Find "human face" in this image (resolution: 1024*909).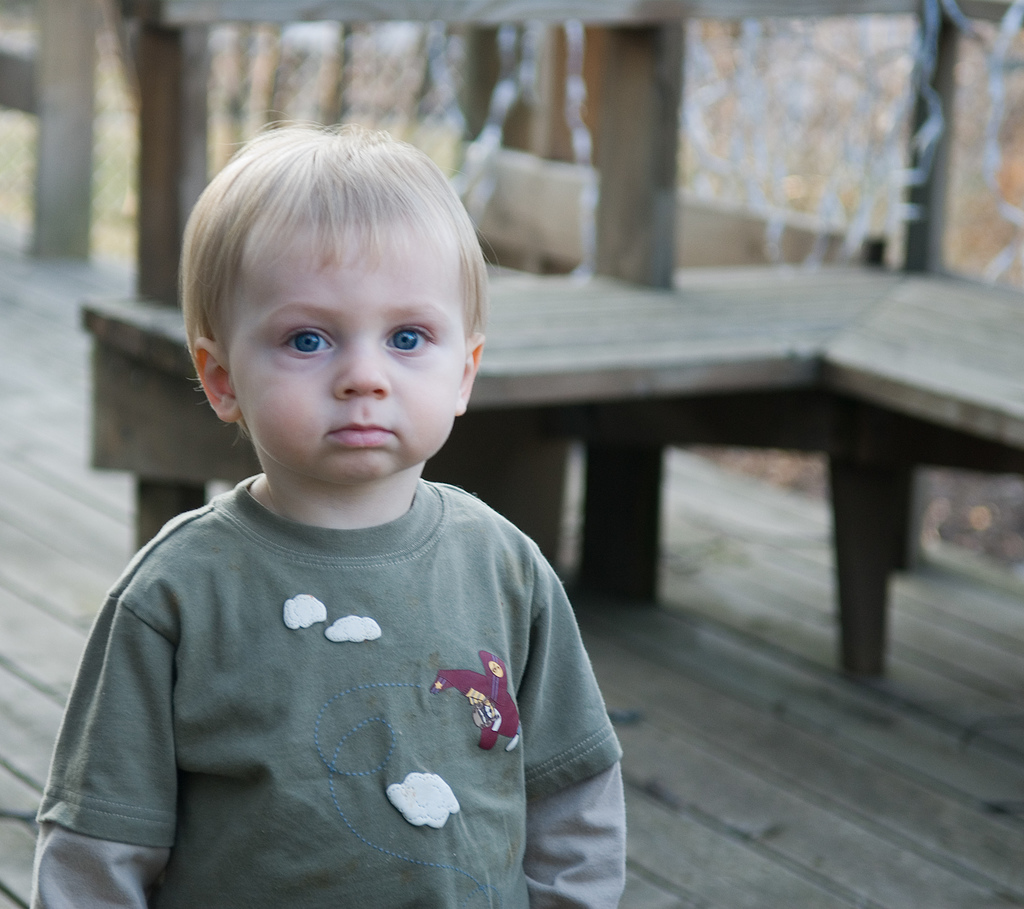
crop(226, 222, 468, 485).
